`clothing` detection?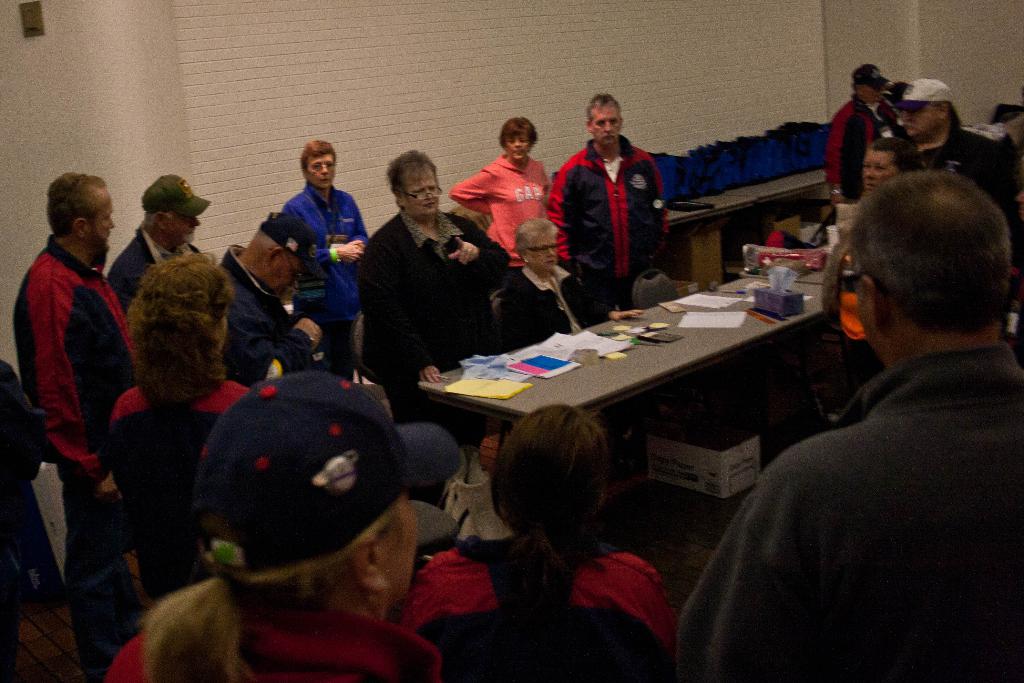
(left=897, top=118, right=1005, bottom=203)
